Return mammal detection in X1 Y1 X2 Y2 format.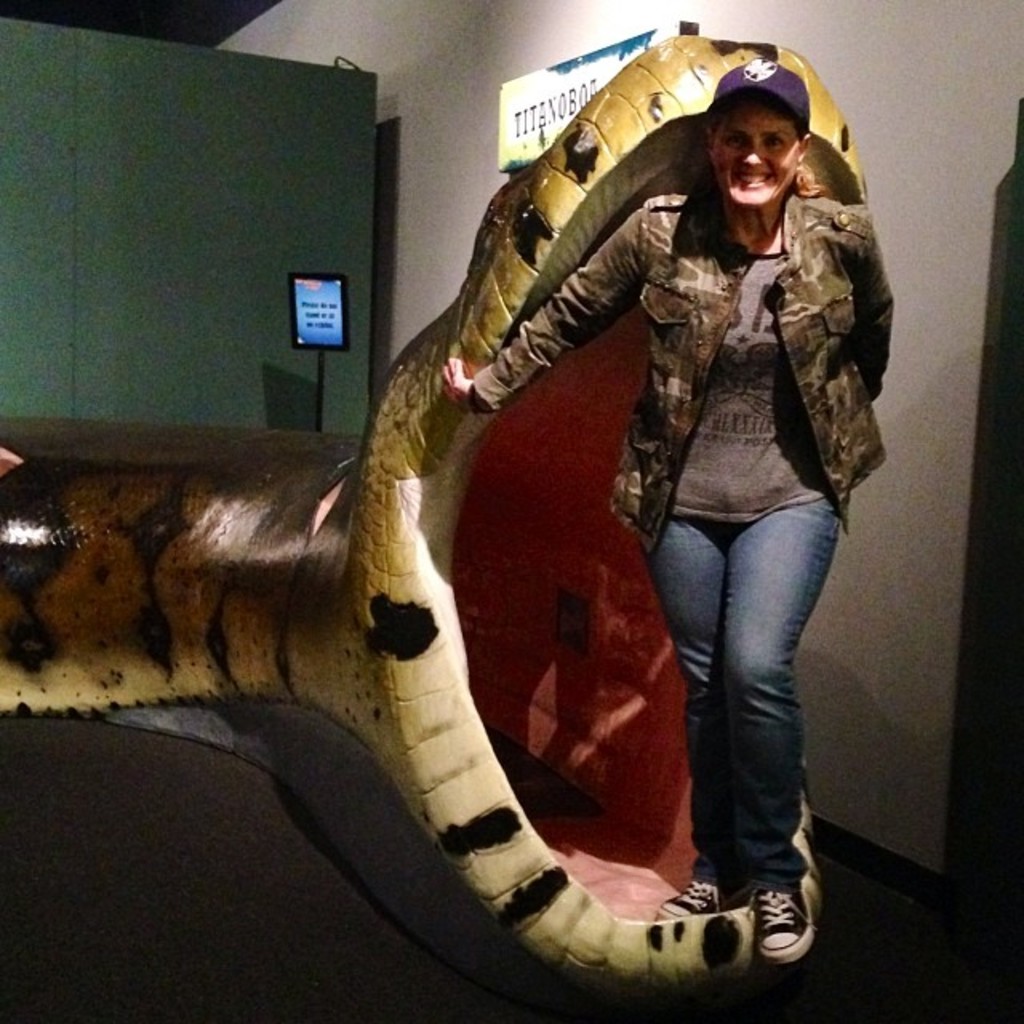
443 62 894 966.
